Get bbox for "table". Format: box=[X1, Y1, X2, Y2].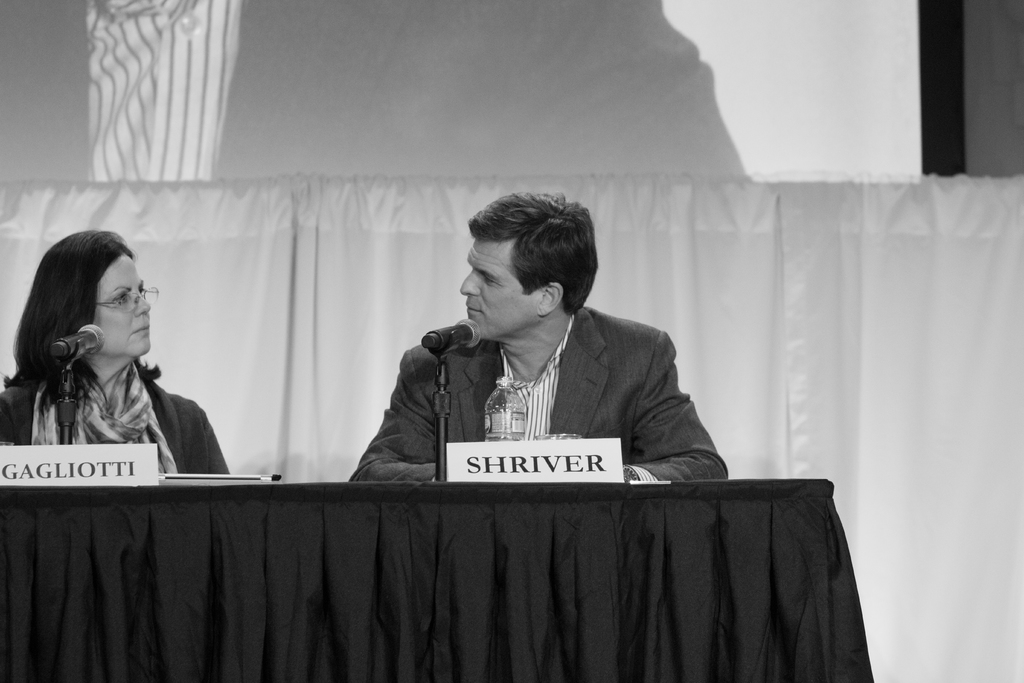
box=[81, 457, 876, 677].
